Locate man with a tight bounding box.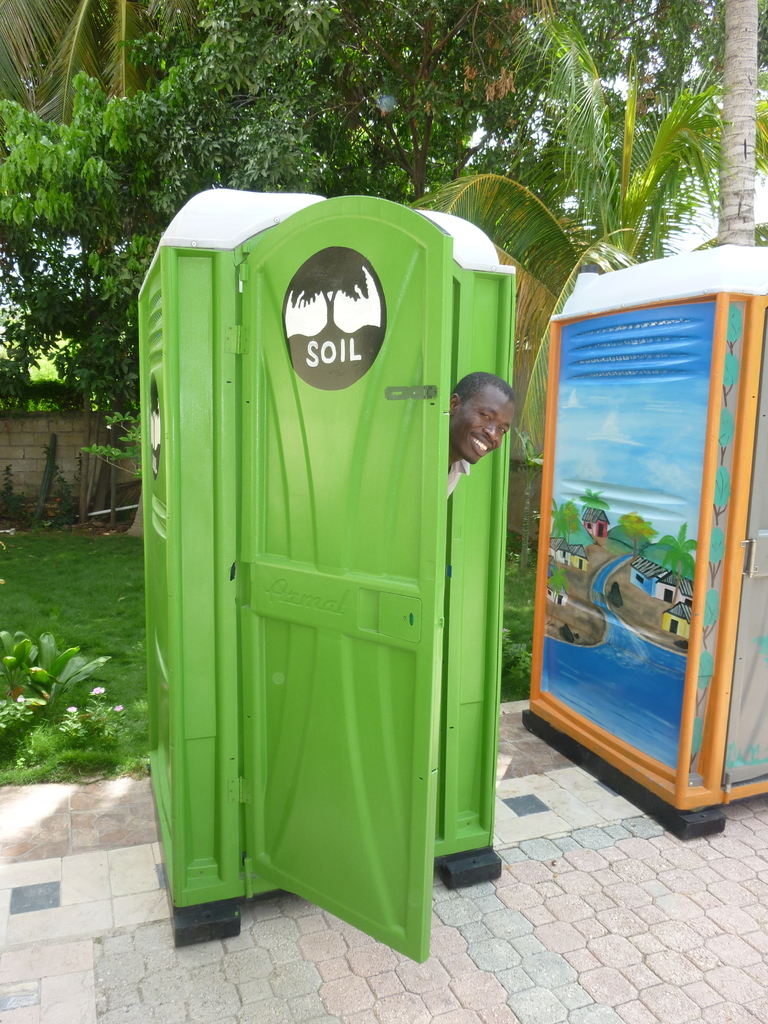
bbox=[435, 362, 546, 523].
